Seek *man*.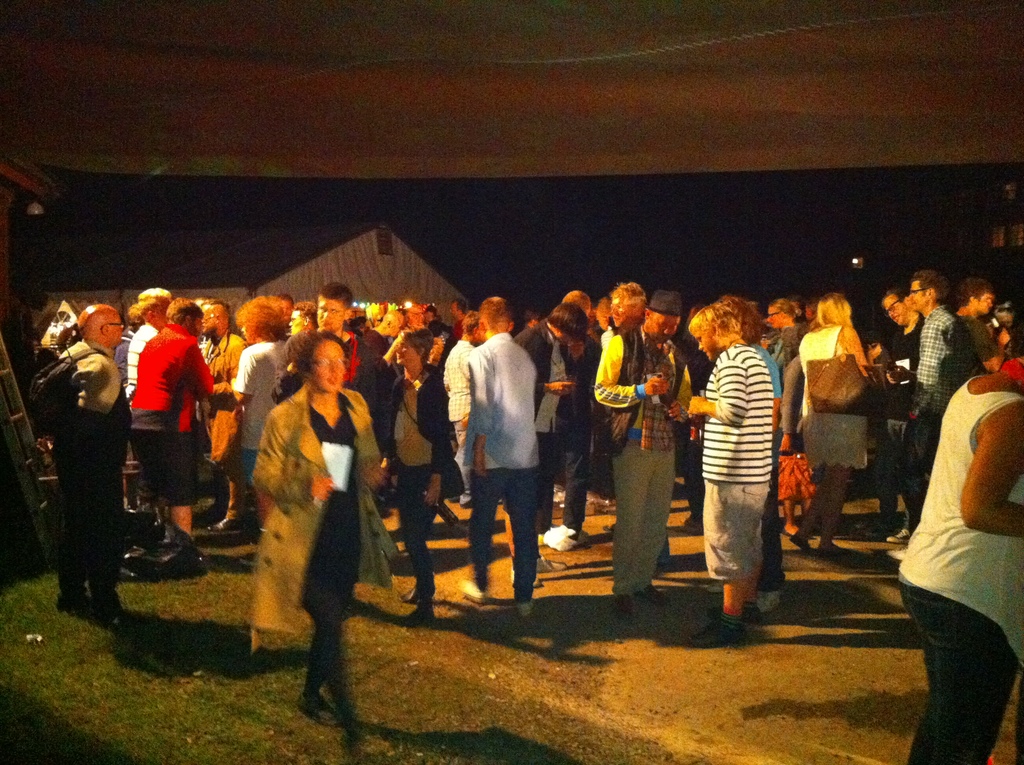
select_region(124, 287, 175, 414).
